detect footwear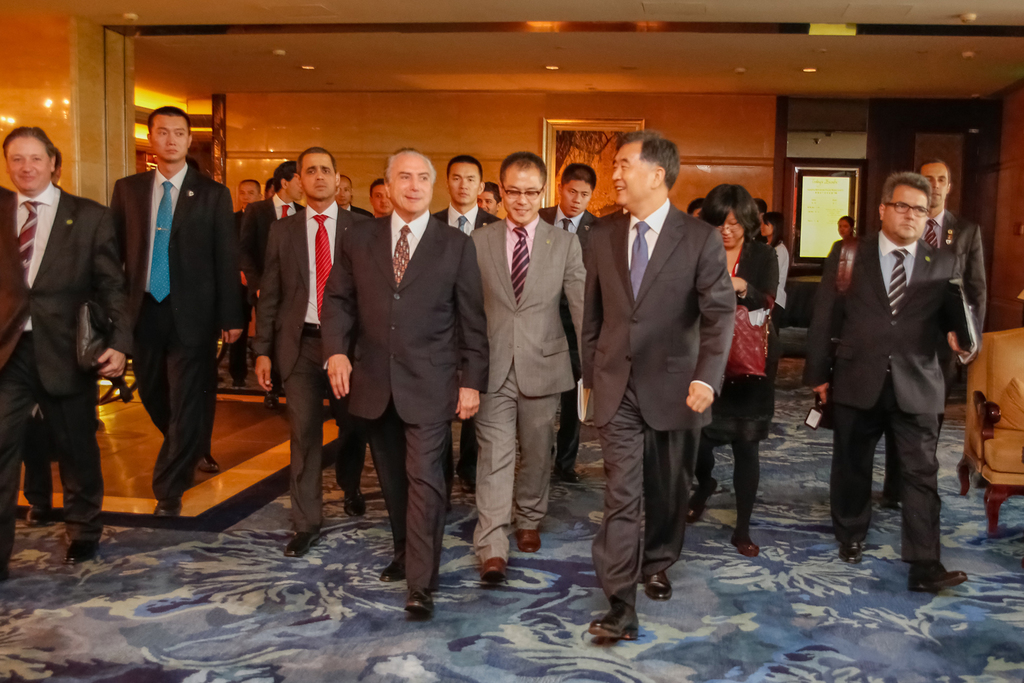
box=[152, 498, 179, 523]
